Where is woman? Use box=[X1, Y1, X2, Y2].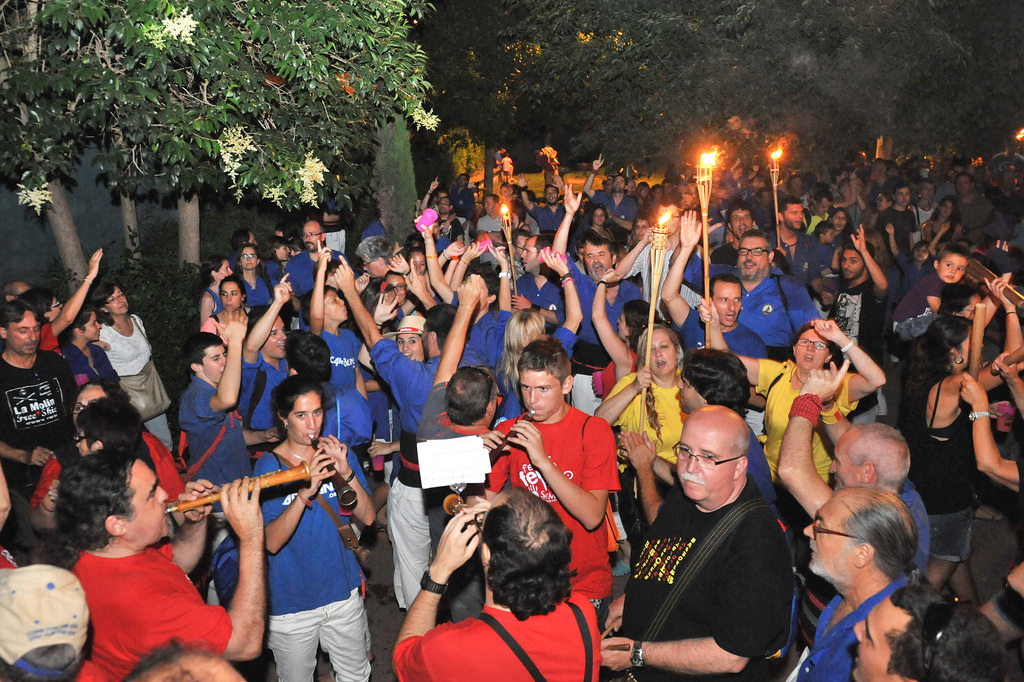
box=[567, 250, 669, 391].
